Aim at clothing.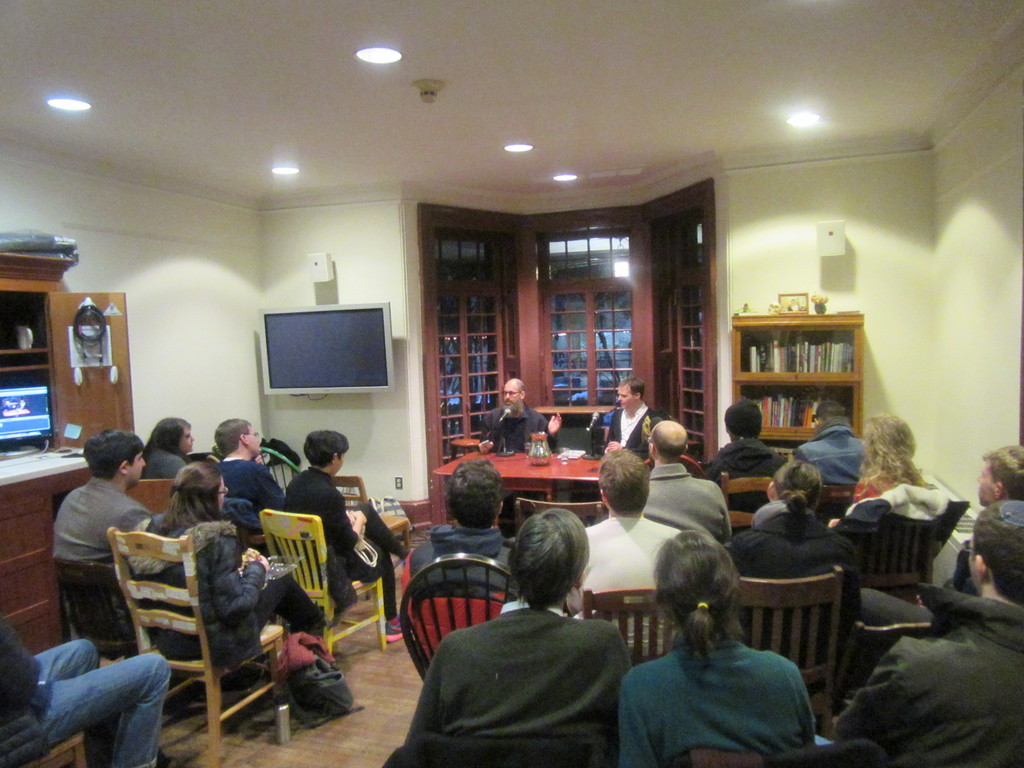
Aimed at (x1=43, y1=479, x2=148, y2=649).
